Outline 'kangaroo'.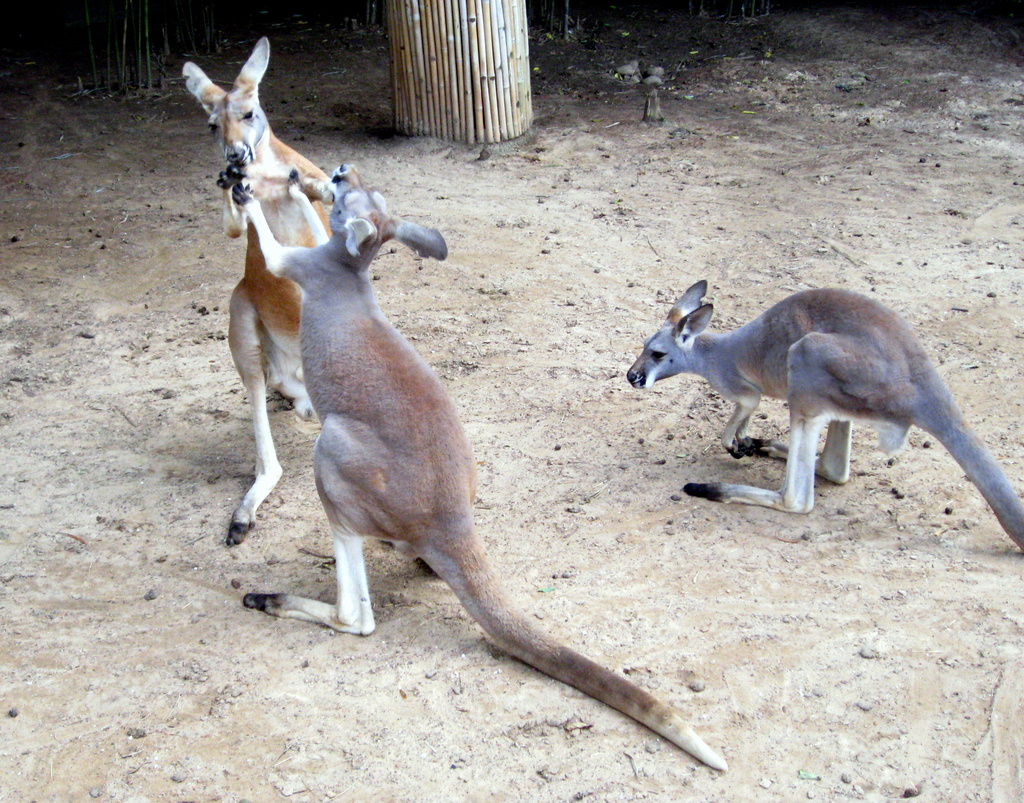
Outline: (x1=241, y1=163, x2=733, y2=773).
